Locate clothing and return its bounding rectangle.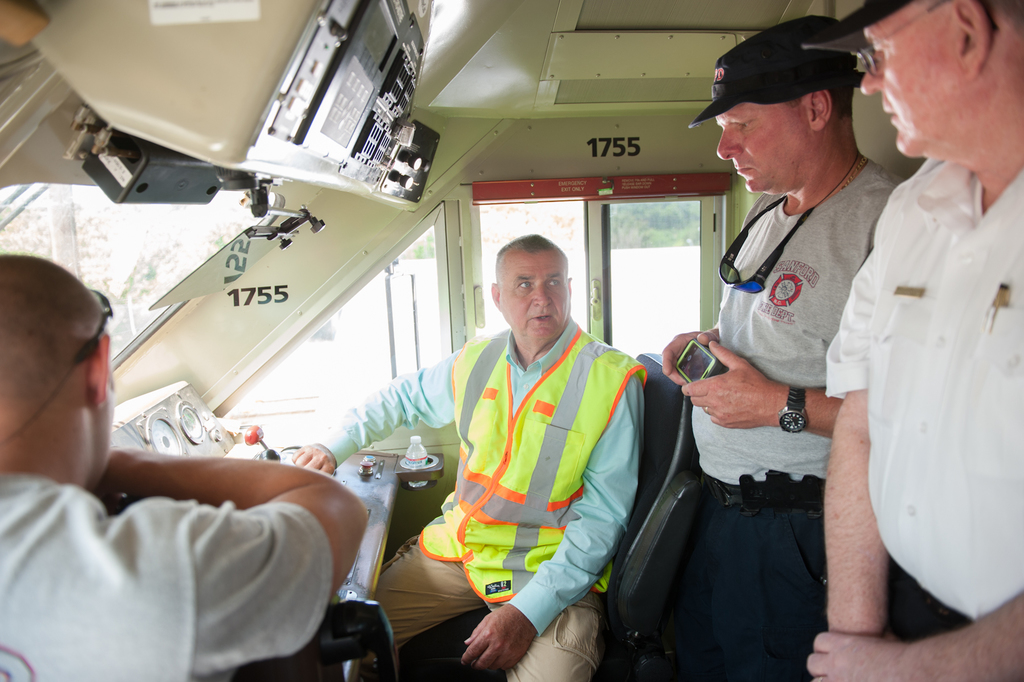
<region>0, 470, 335, 681</region>.
